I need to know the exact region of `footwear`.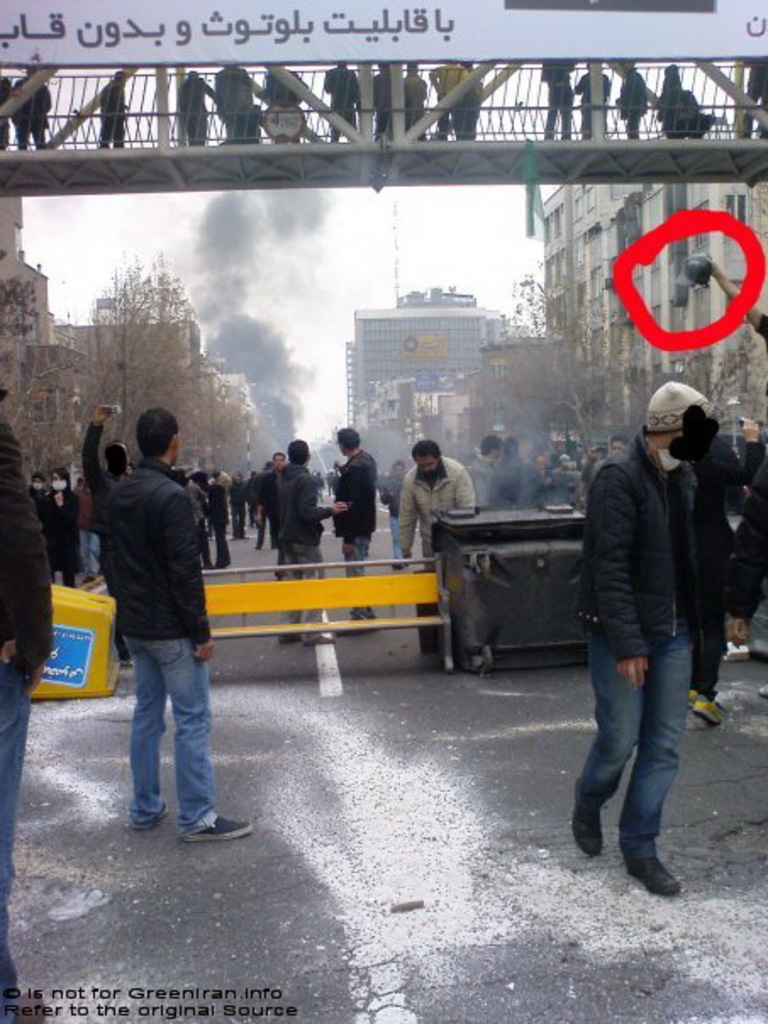
Region: 756:683:766:695.
